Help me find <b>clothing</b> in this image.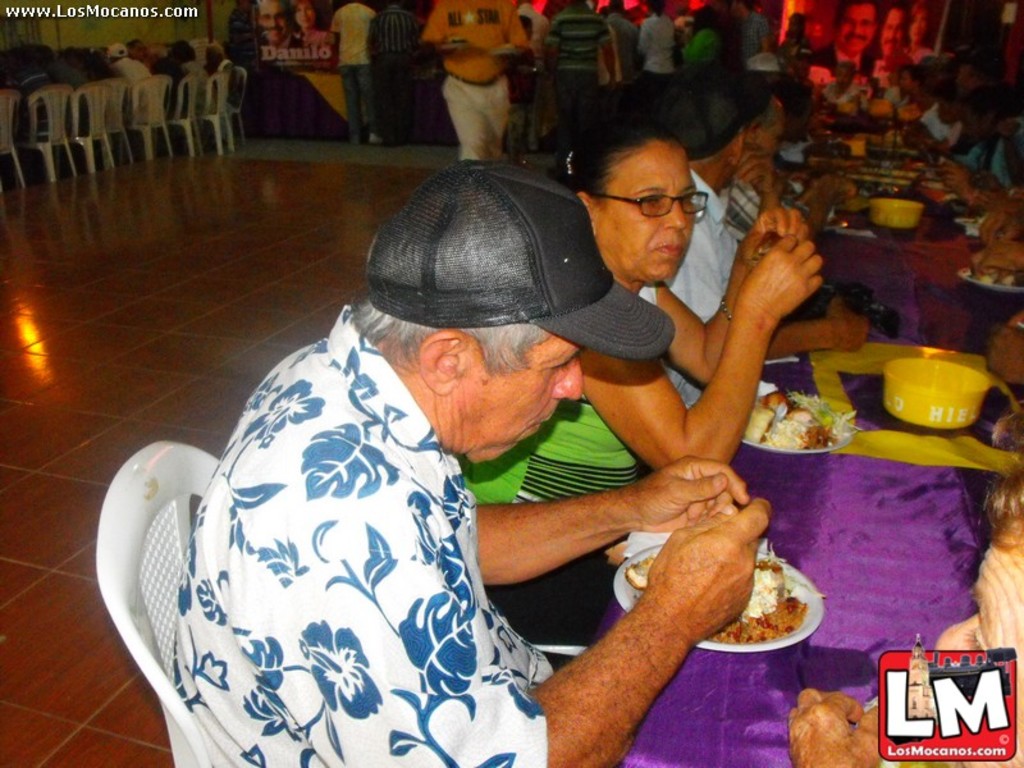
Found it: detection(547, 0, 599, 59).
